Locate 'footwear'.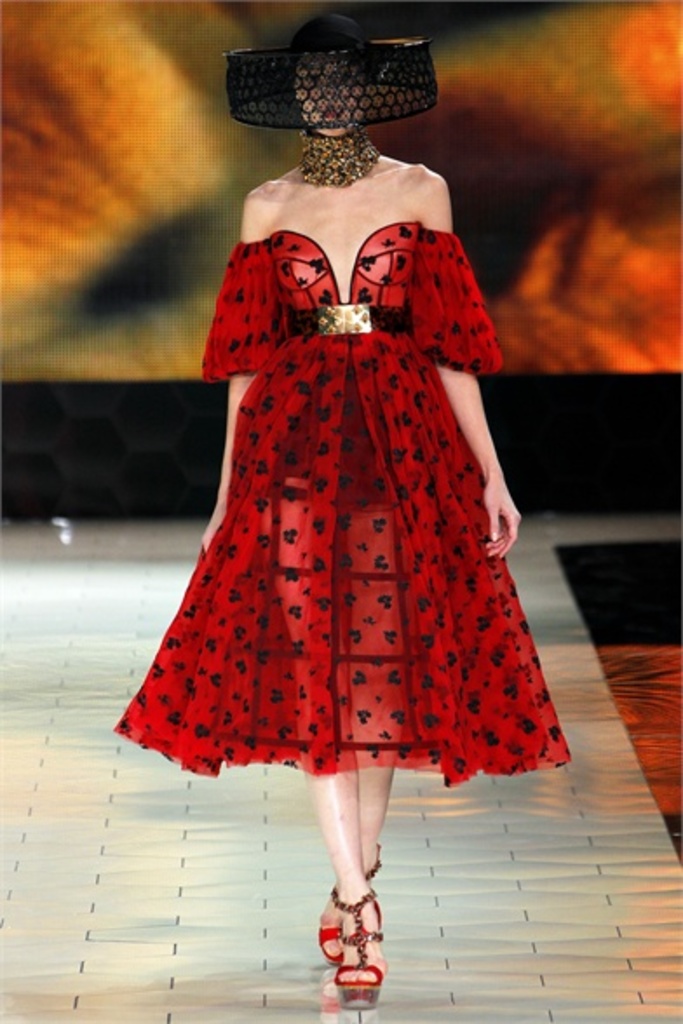
Bounding box: select_region(319, 890, 390, 991).
